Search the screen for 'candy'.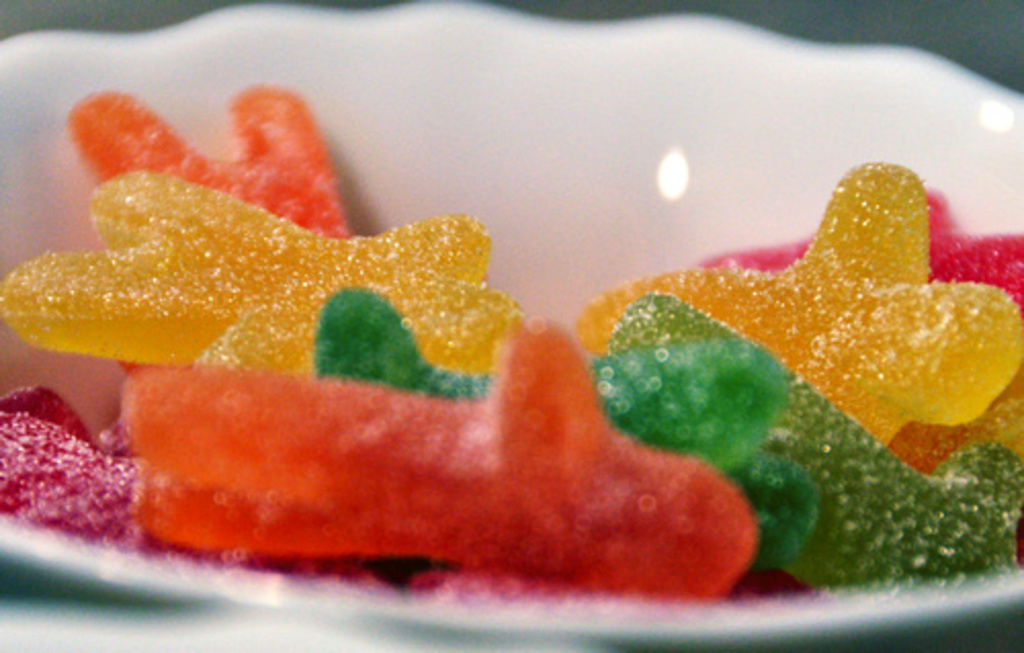
Found at {"left": 0, "top": 80, "right": 1022, "bottom": 606}.
